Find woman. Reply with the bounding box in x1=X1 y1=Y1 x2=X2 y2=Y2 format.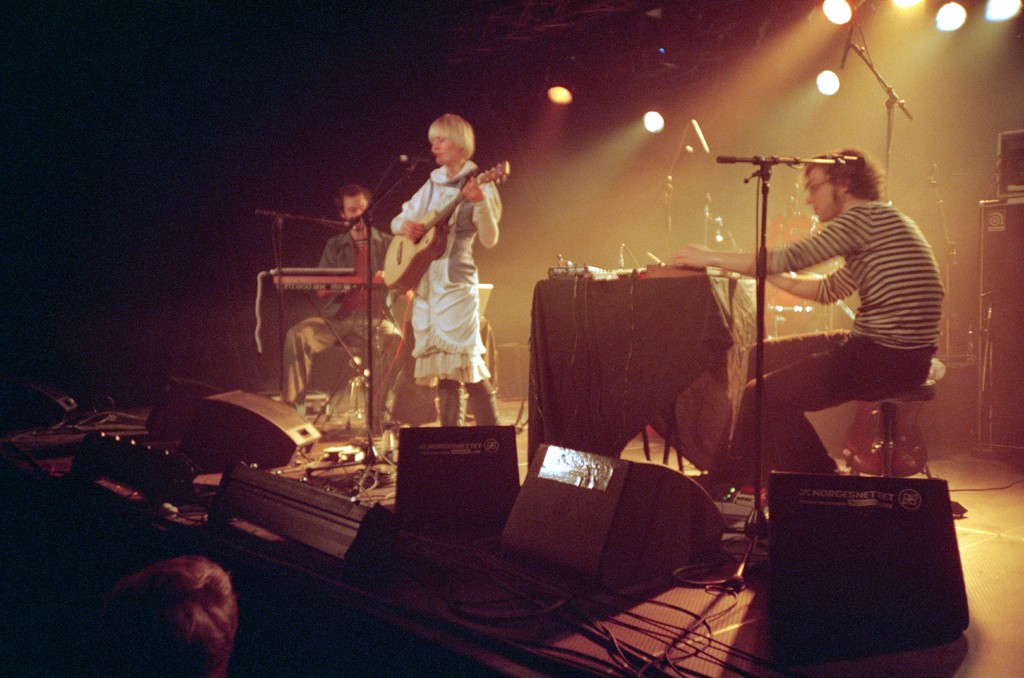
x1=374 y1=106 x2=504 y2=434.
